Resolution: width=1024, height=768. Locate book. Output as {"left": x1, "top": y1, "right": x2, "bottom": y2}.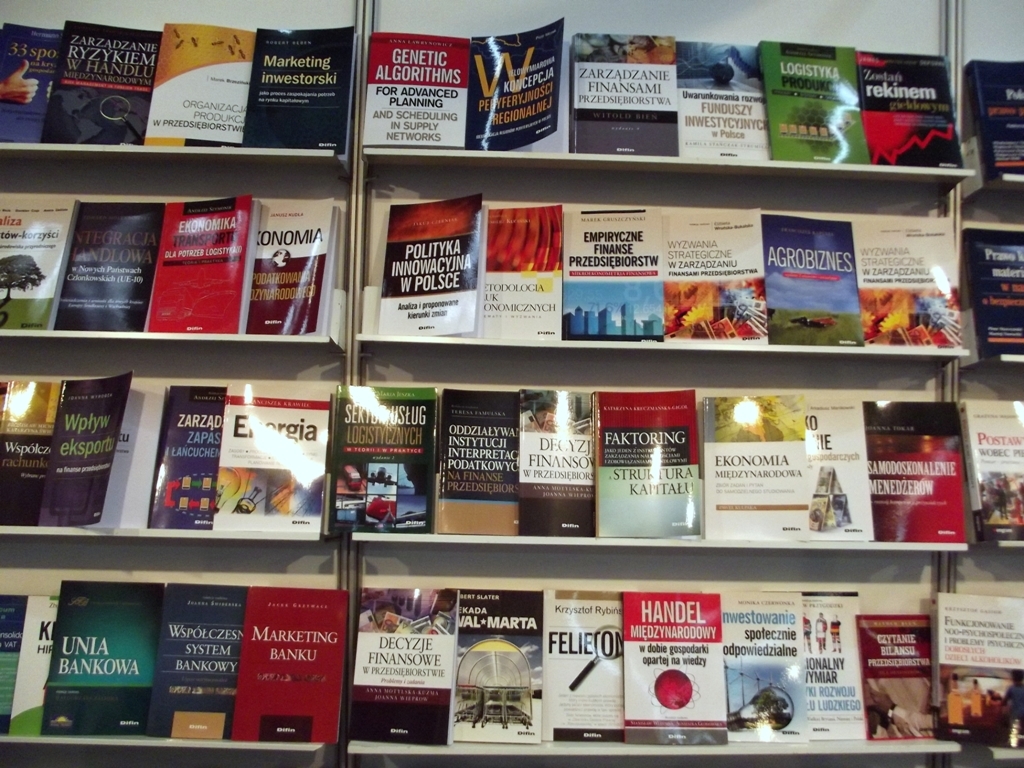
{"left": 141, "top": 17, "right": 256, "bottom": 145}.
